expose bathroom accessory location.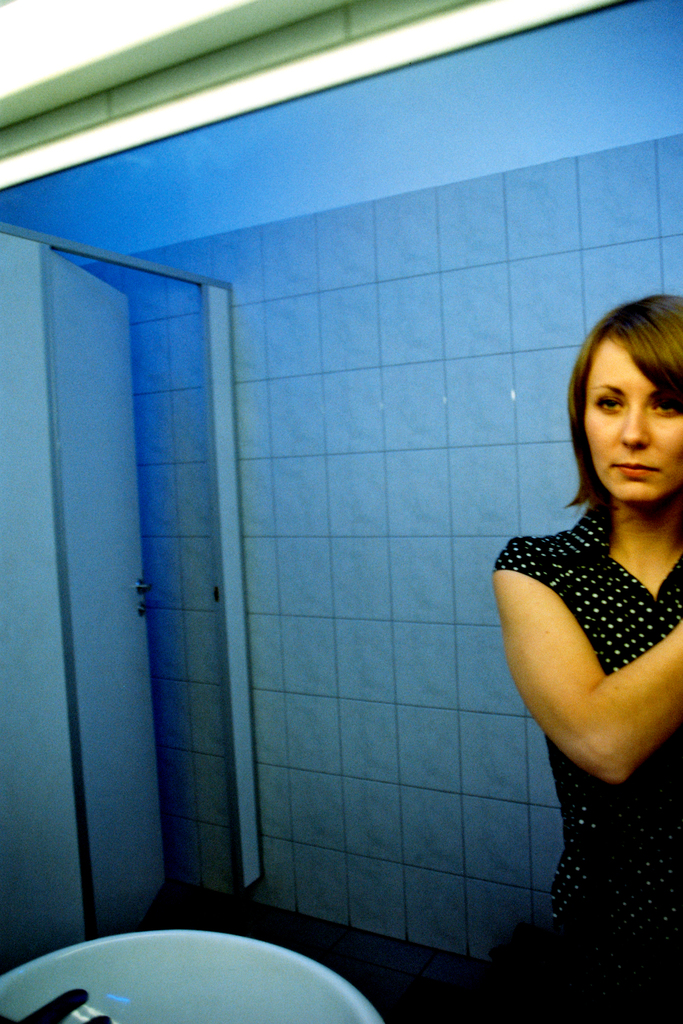
Exposed at rect(0, 932, 396, 1023).
